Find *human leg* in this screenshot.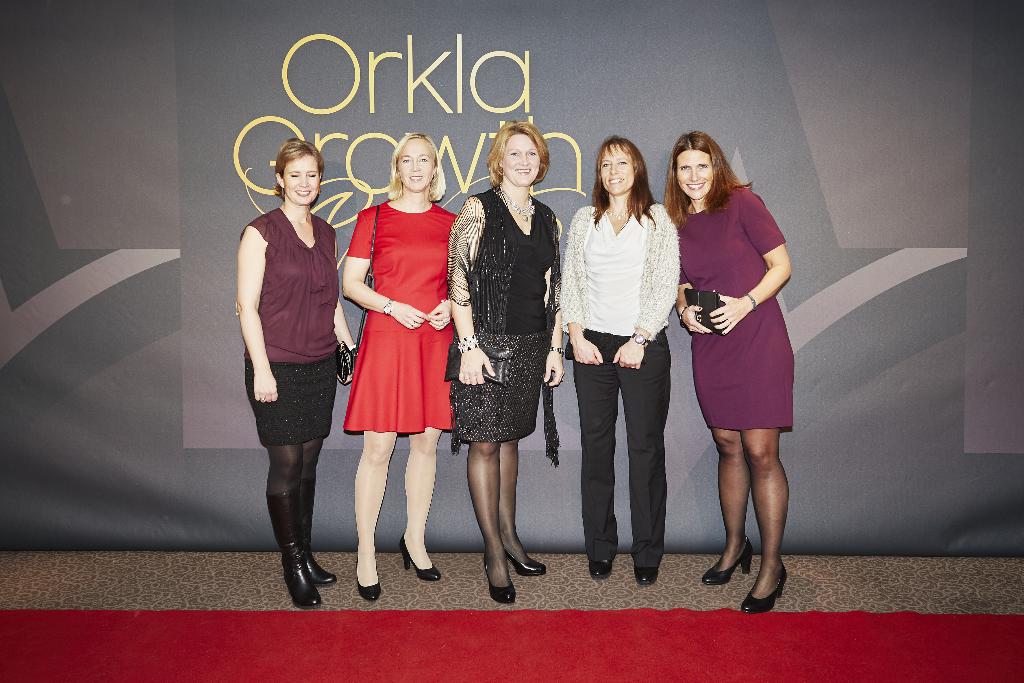
The bounding box for *human leg* is Rect(566, 324, 620, 577).
